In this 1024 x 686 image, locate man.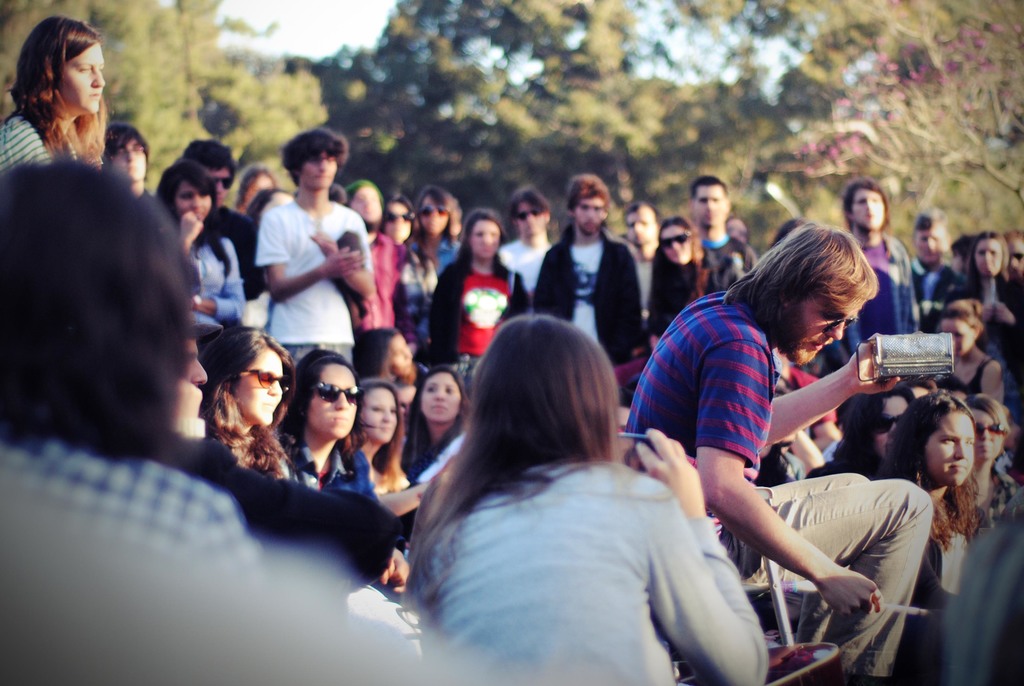
Bounding box: left=691, top=177, right=755, bottom=306.
